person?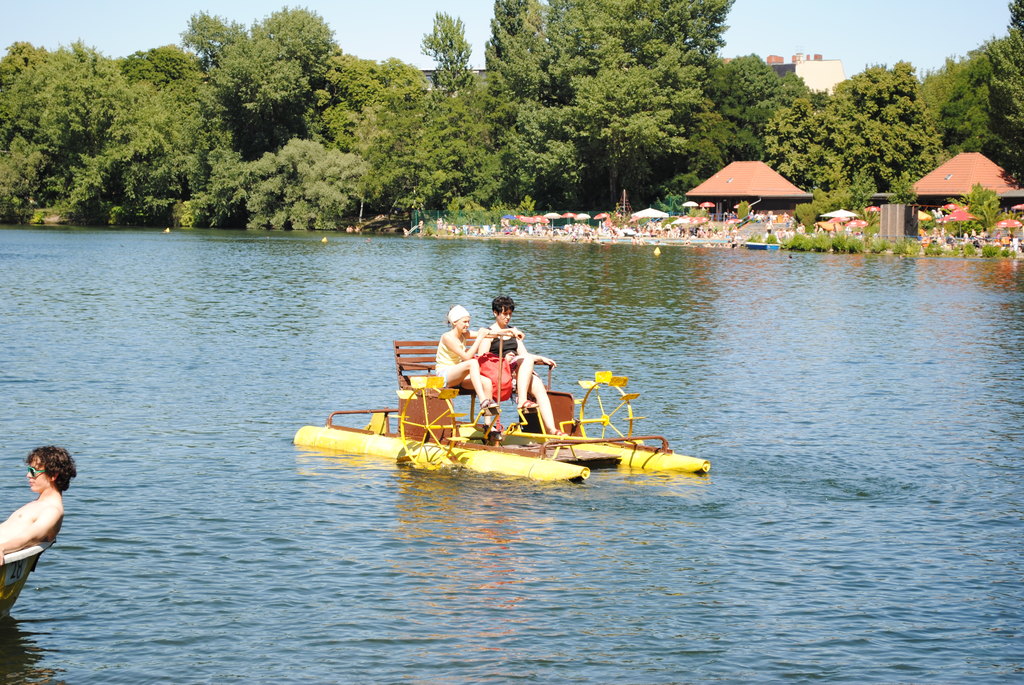
Rect(774, 226, 790, 244)
